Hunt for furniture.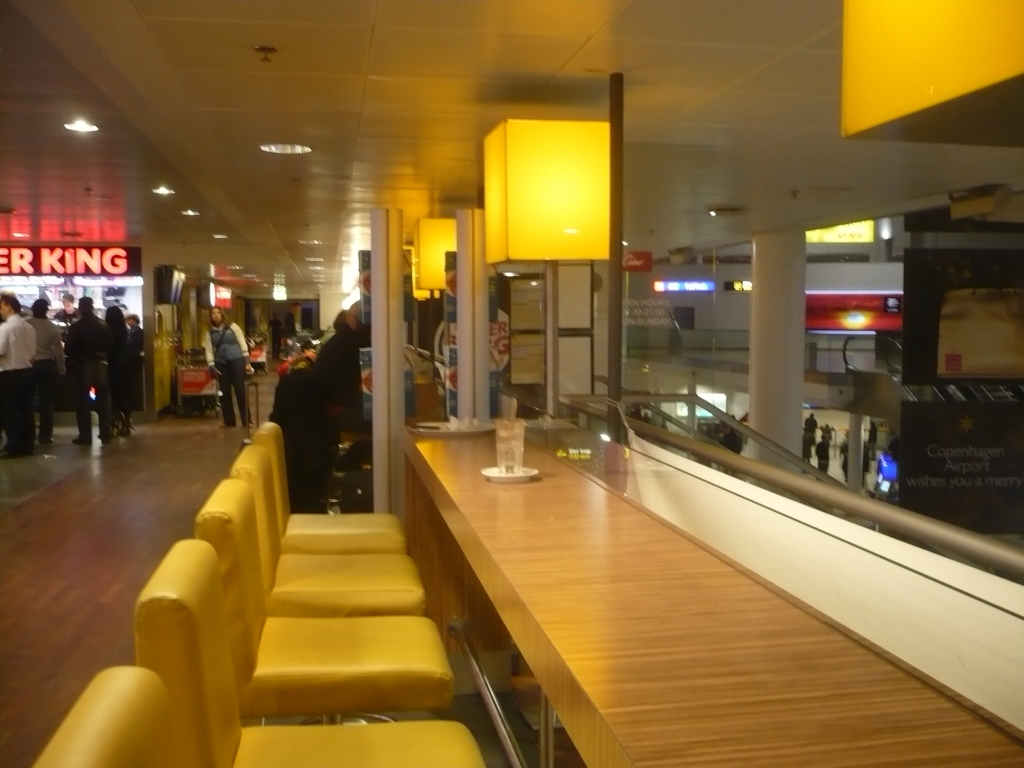
Hunted down at (x1=401, y1=422, x2=1023, y2=767).
